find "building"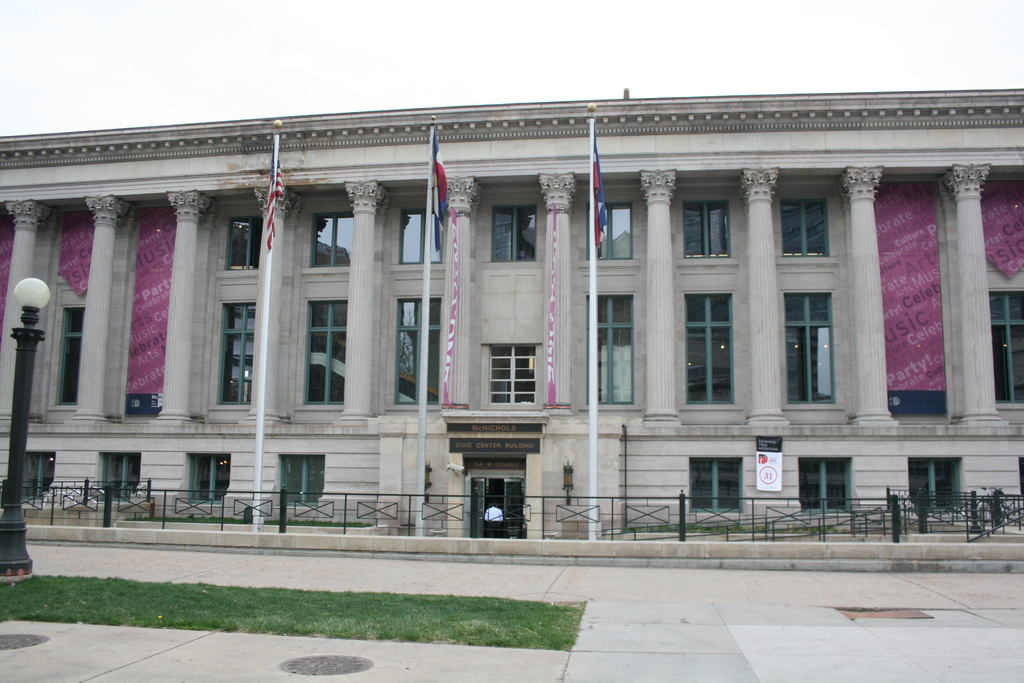
select_region(0, 88, 1023, 529)
